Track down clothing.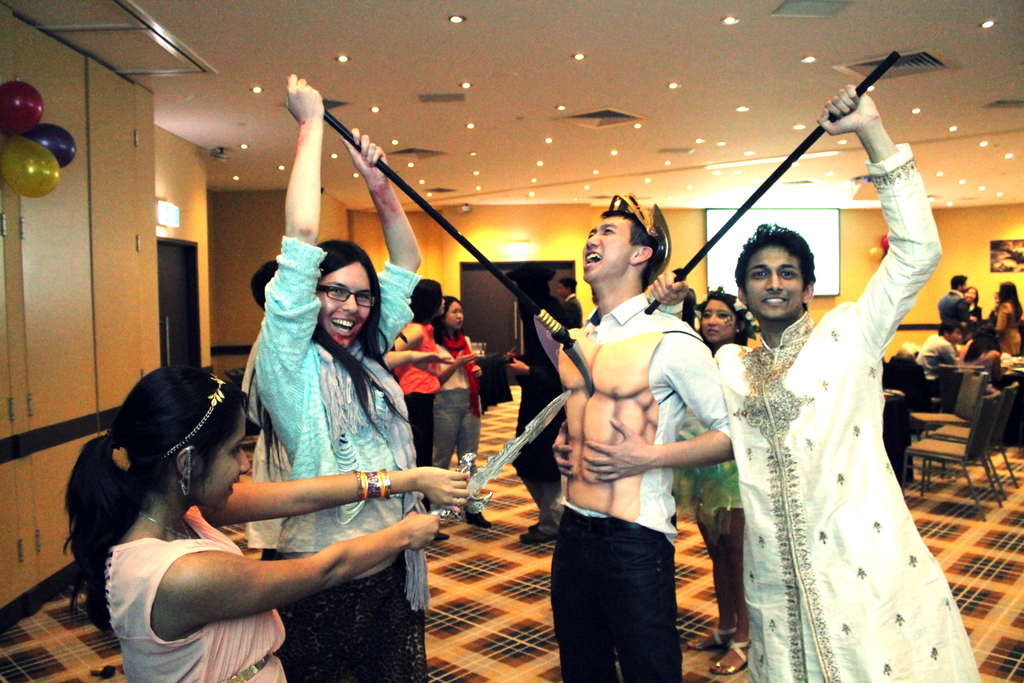
Tracked to pyautogui.locateOnScreen(911, 322, 964, 392).
